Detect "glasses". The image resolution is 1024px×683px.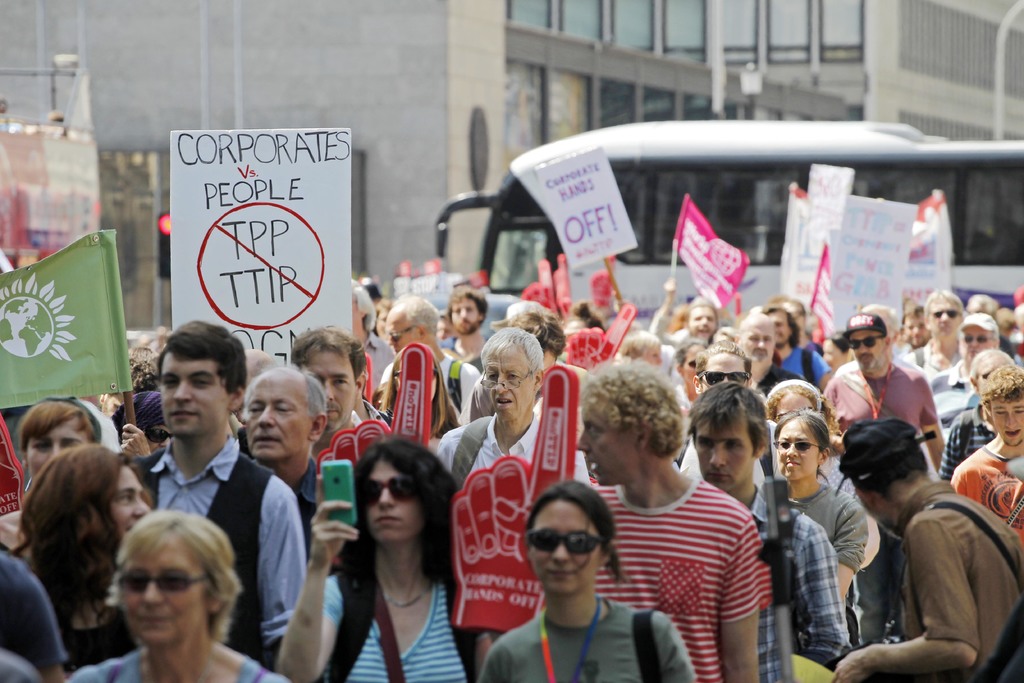
<bbox>385, 324, 420, 345</bbox>.
